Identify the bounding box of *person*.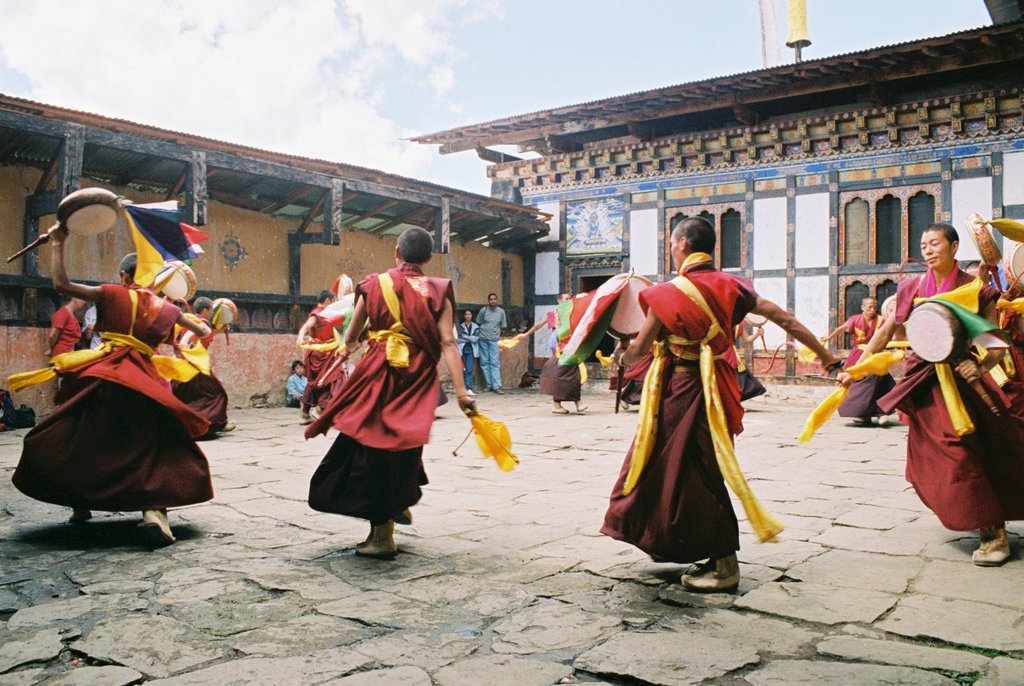
478/288/509/396.
